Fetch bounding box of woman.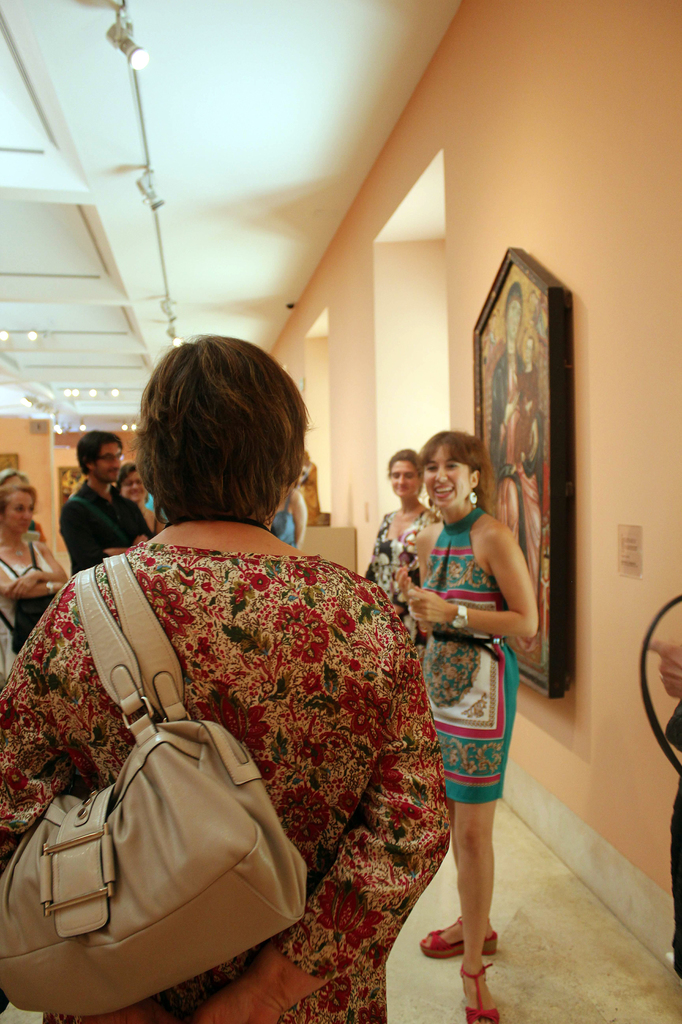
Bbox: 264:485:308:550.
